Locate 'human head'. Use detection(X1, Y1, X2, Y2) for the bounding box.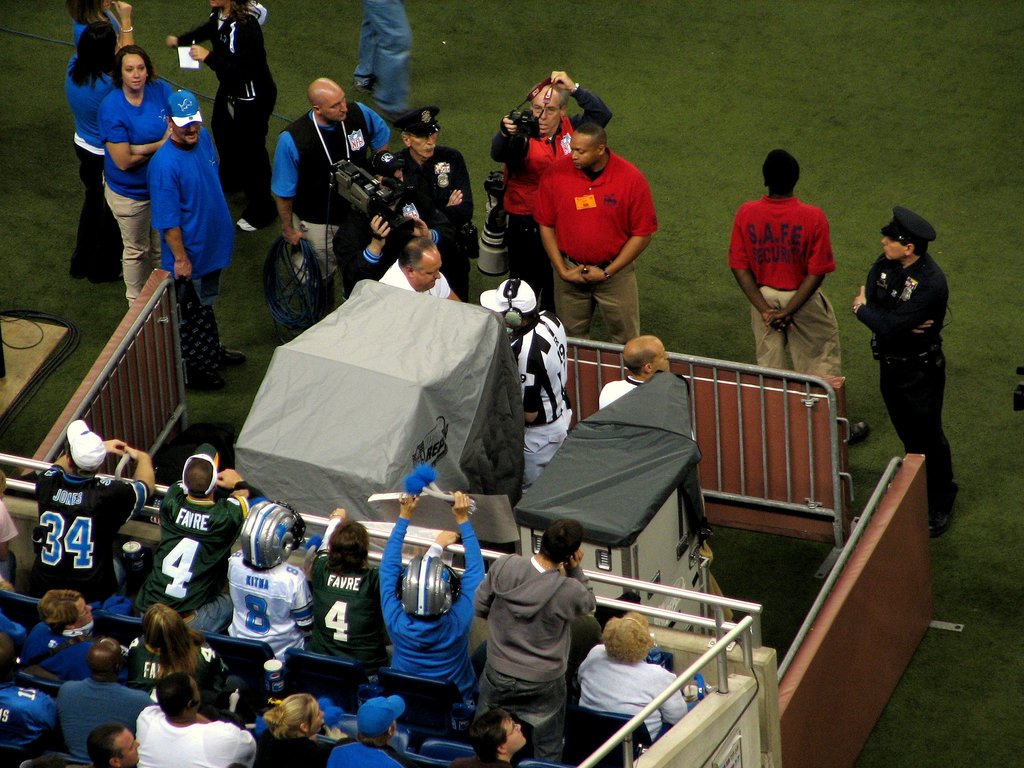
detection(82, 635, 125, 685).
